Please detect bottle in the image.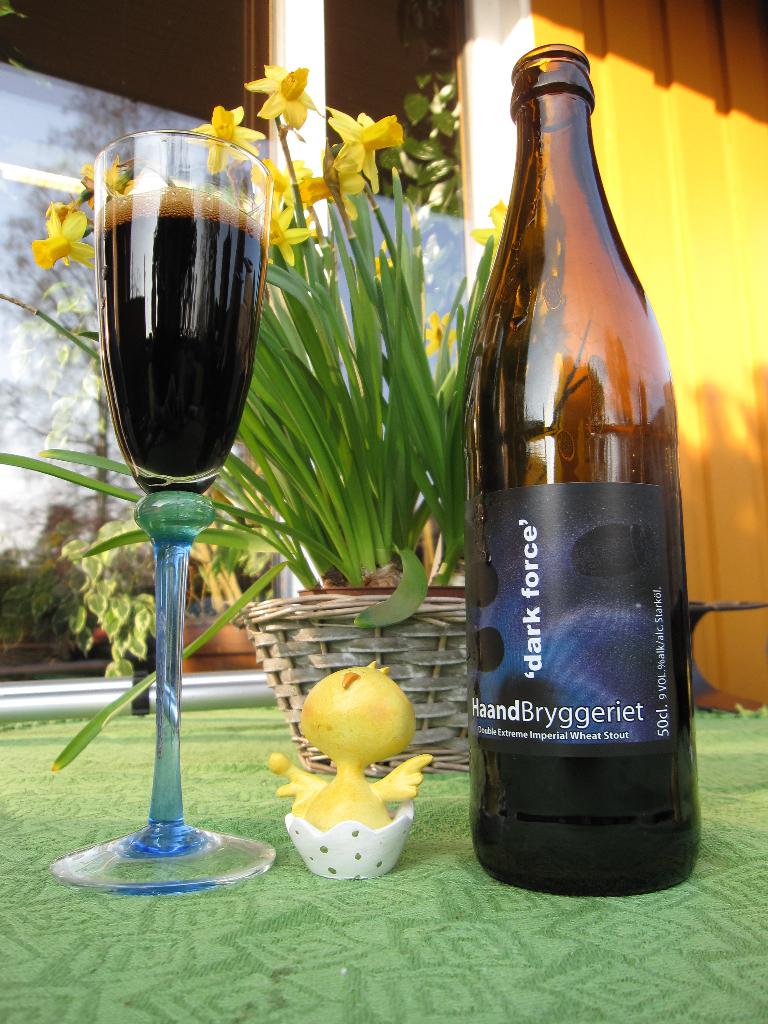
(454,36,713,871).
